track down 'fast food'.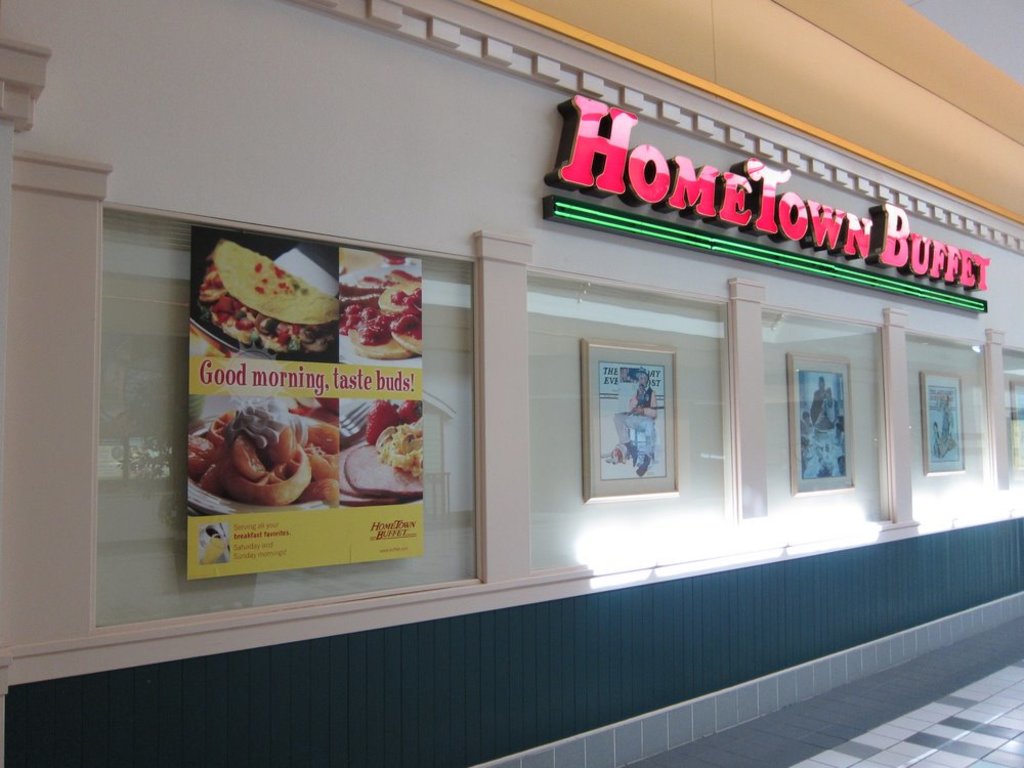
Tracked to {"left": 195, "top": 236, "right": 343, "bottom": 353}.
